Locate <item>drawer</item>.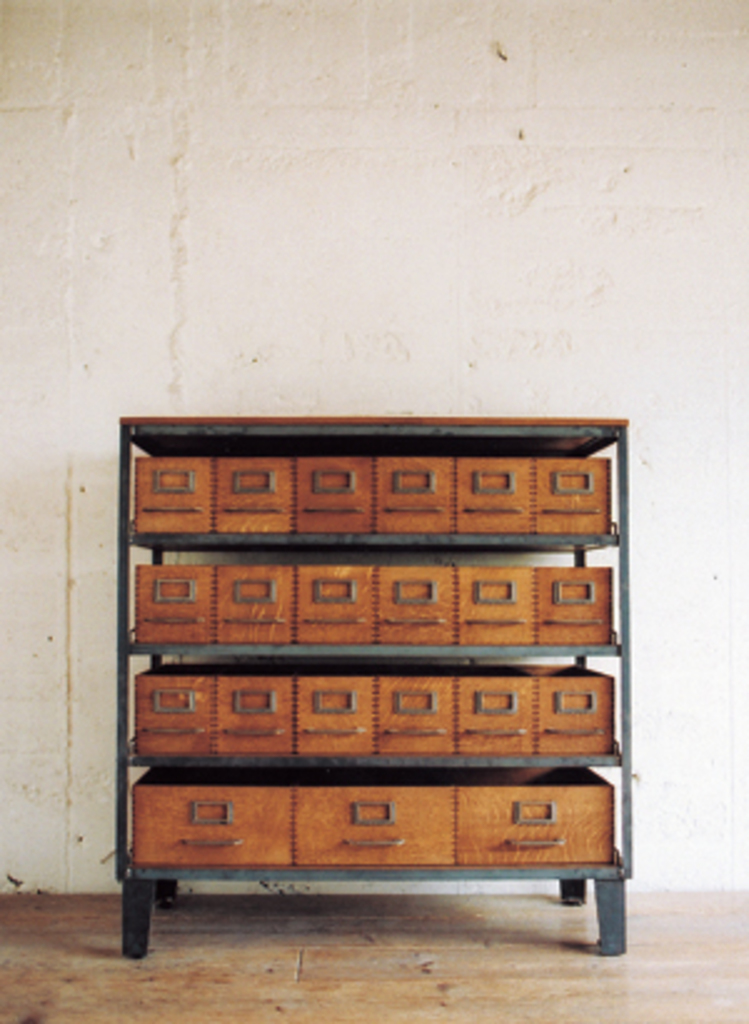
Bounding box: region(532, 567, 614, 642).
